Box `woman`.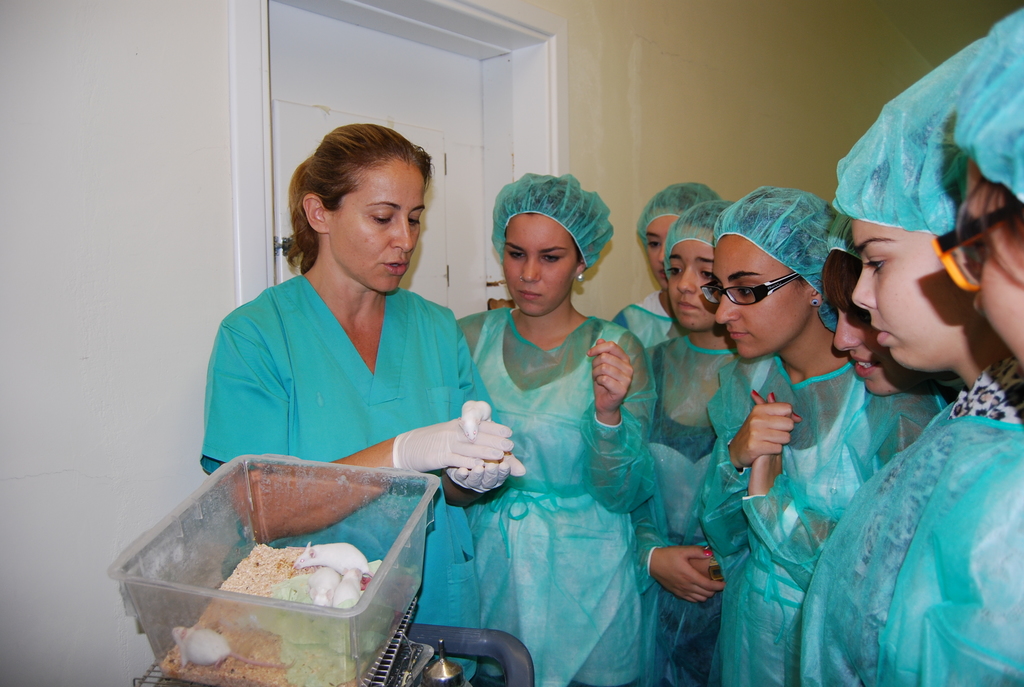
rect(802, 0, 1023, 686).
